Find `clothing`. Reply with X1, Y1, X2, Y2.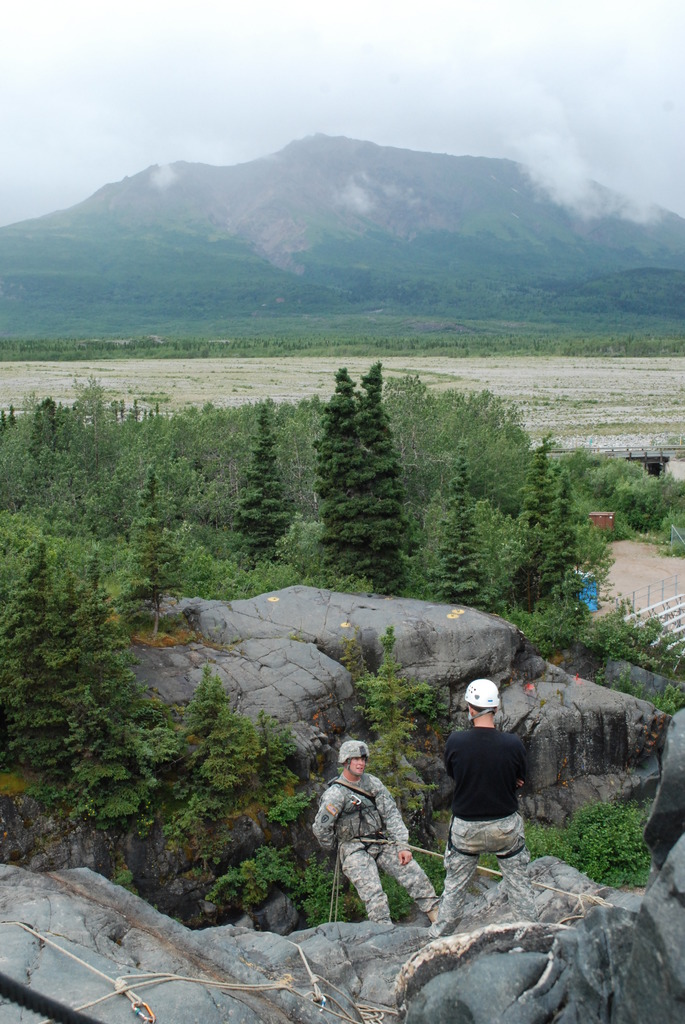
443, 727, 535, 930.
